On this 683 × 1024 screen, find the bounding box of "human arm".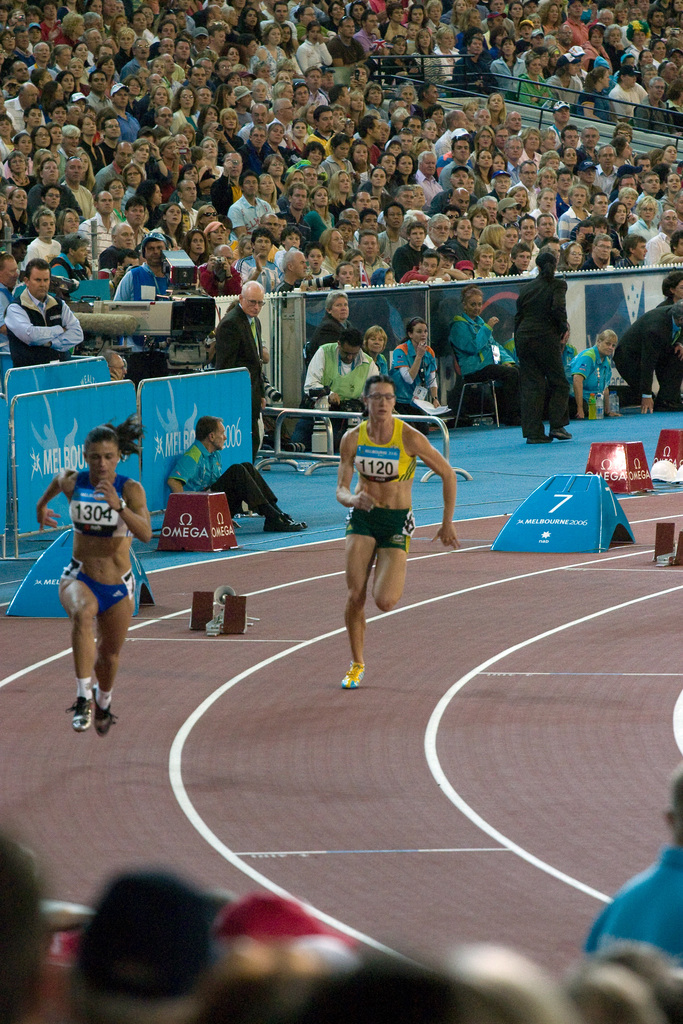
Bounding box: bbox=[105, 476, 151, 543].
